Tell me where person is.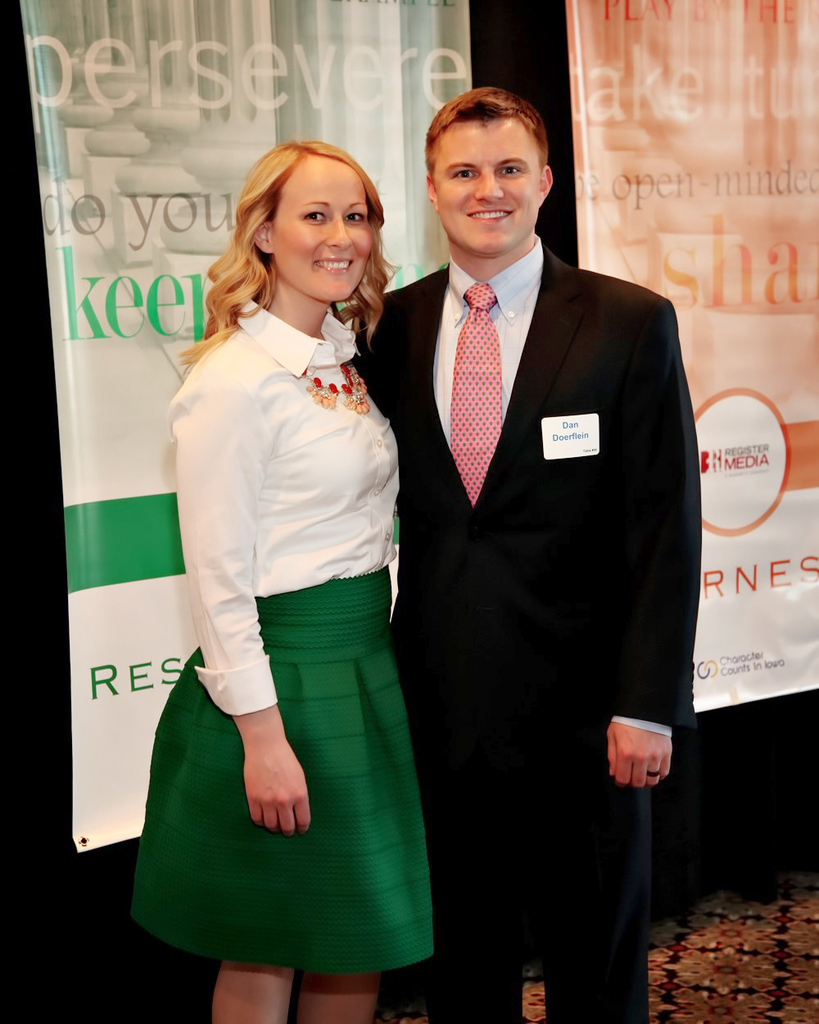
person is at BBox(120, 137, 433, 1023).
